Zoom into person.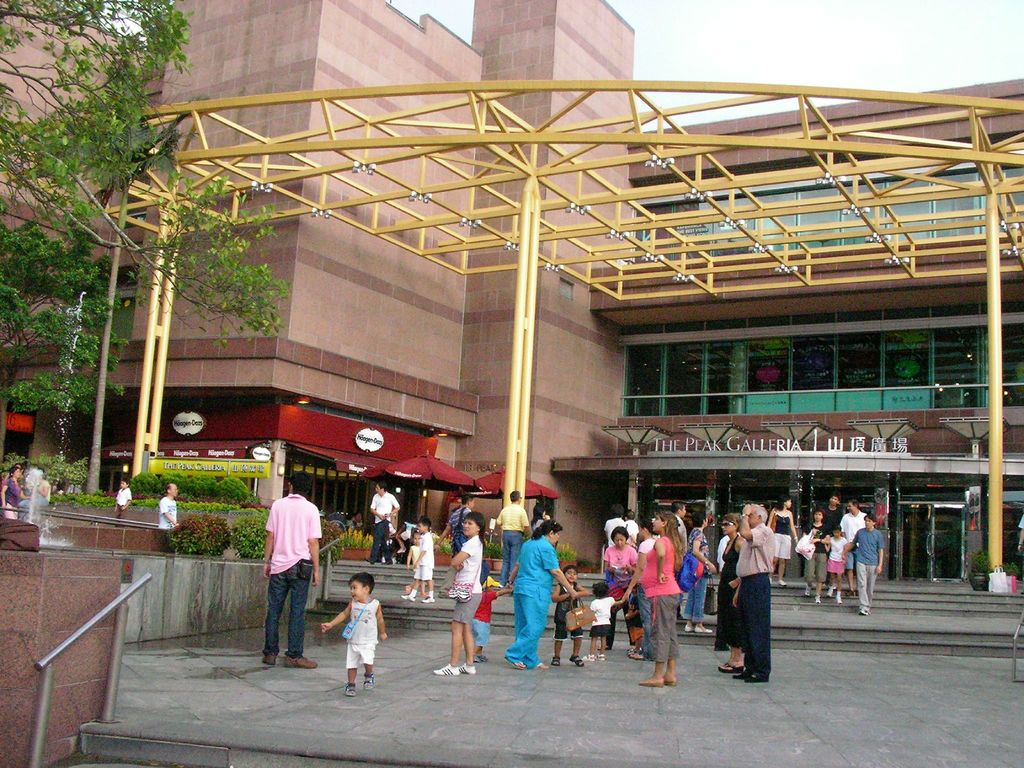
Zoom target: l=262, t=468, r=323, b=675.
